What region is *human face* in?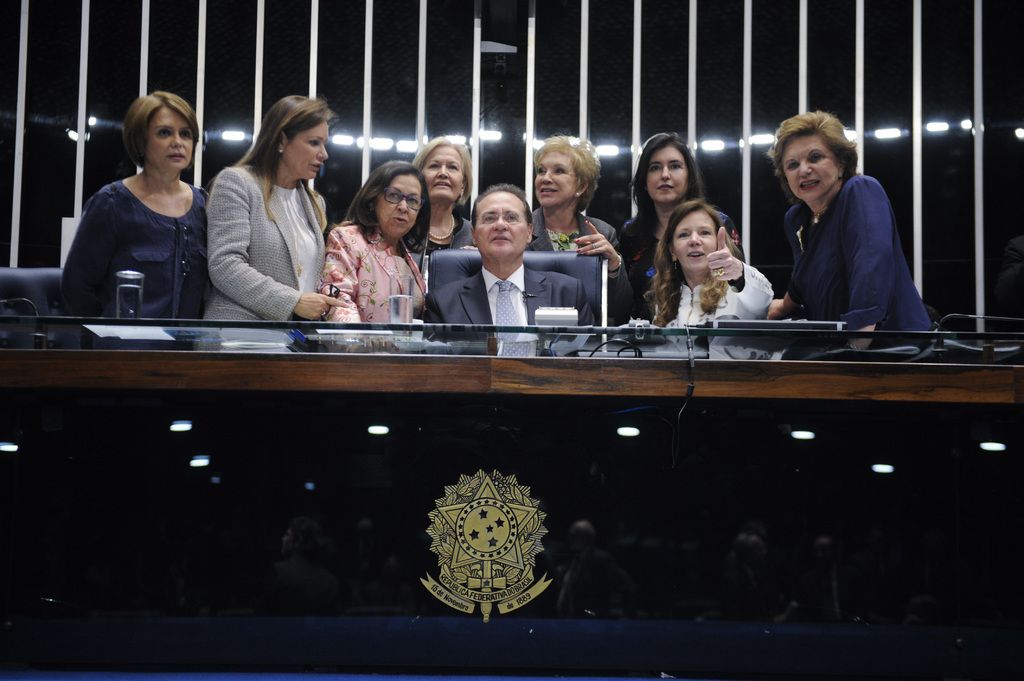
x1=534 y1=155 x2=580 y2=209.
